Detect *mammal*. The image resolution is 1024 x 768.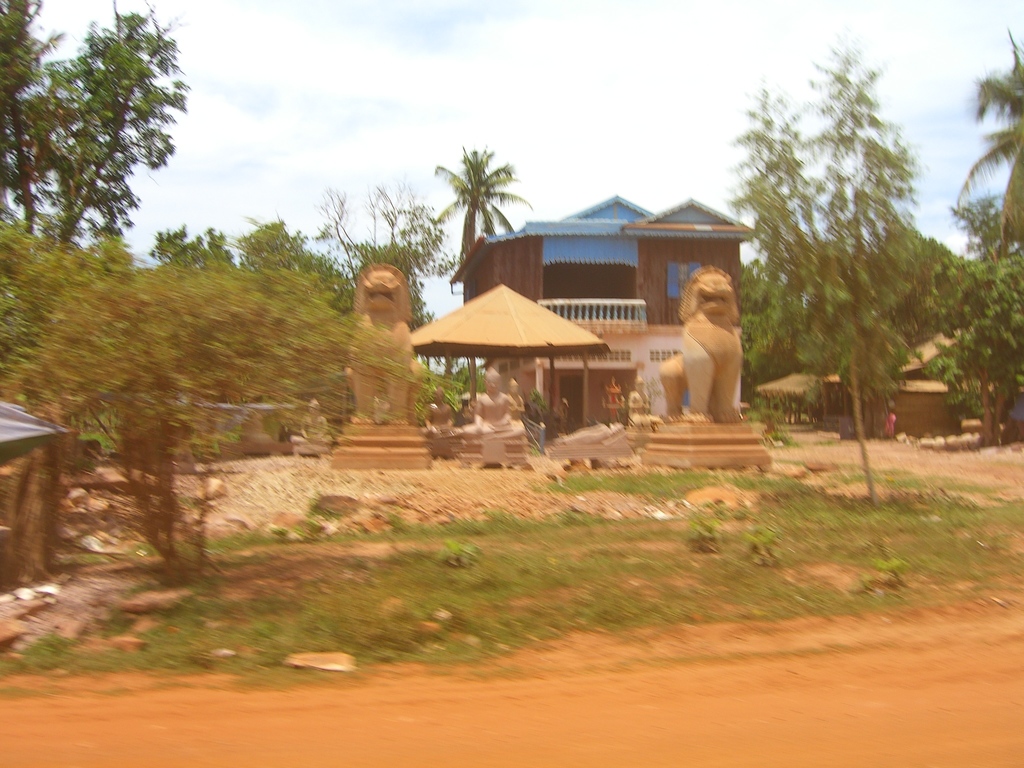
(x1=884, y1=408, x2=894, y2=433).
